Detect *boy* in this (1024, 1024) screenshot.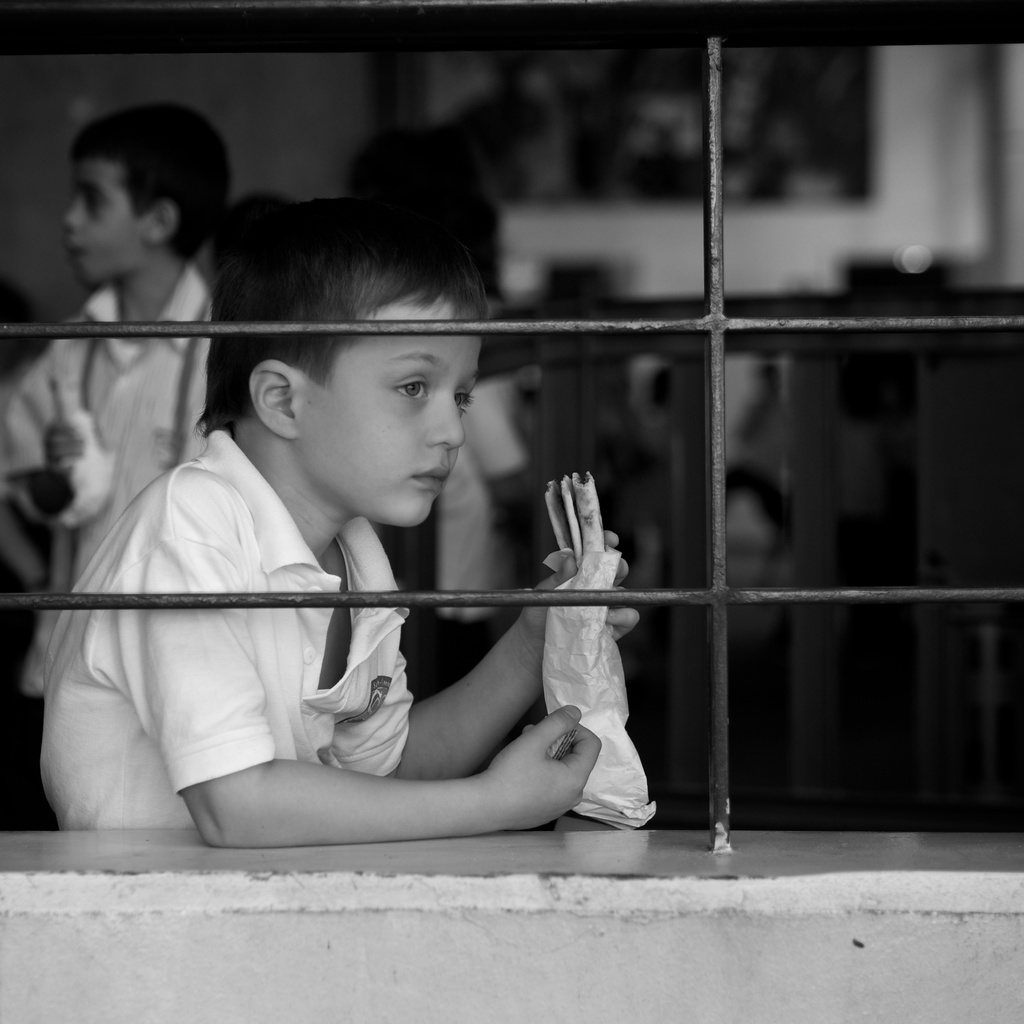
Detection: [left=0, top=99, right=234, bottom=685].
